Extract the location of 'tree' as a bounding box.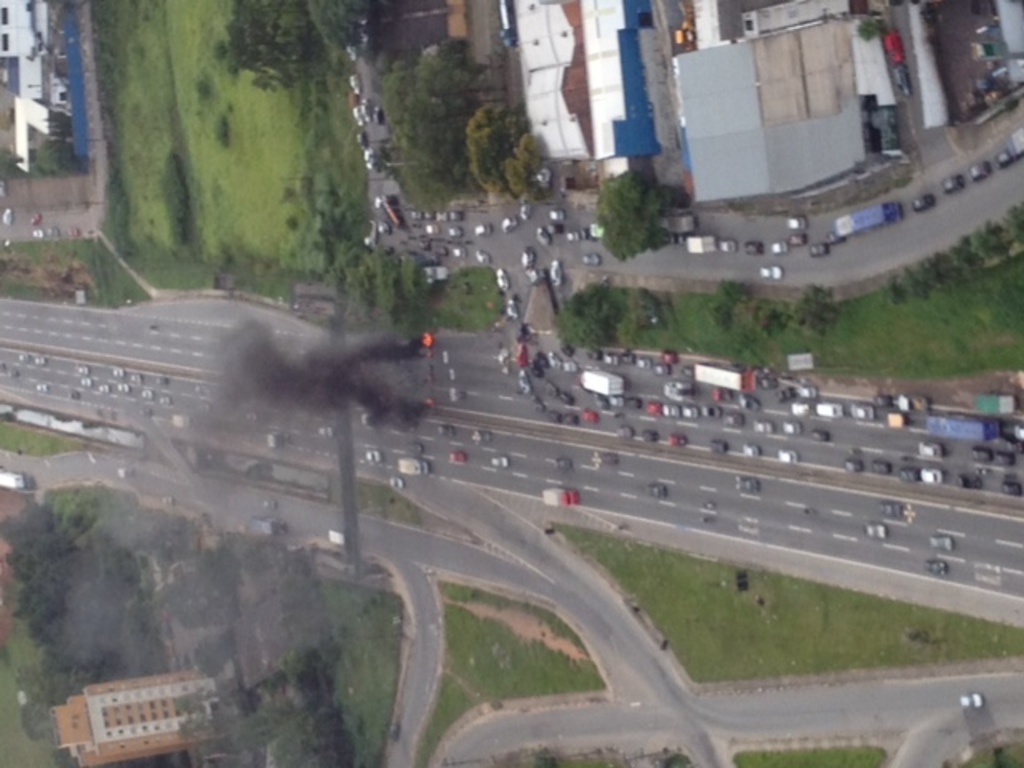
{"left": 592, "top": 178, "right": 667, "bottom": 245}.
